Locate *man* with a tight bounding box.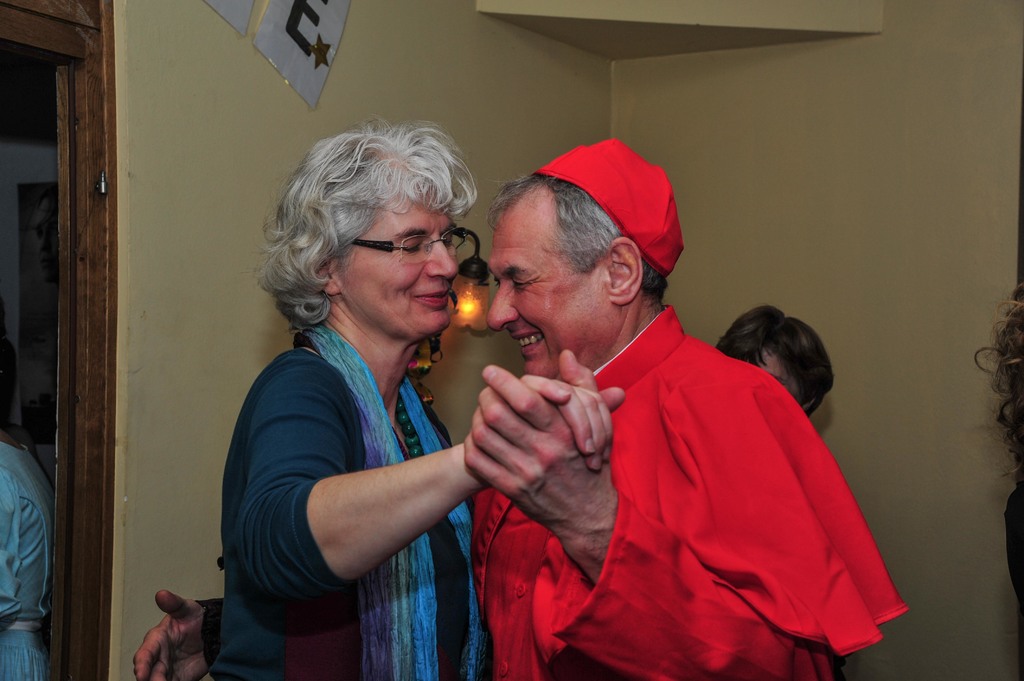
select_region(131, 138, 908, 680).
